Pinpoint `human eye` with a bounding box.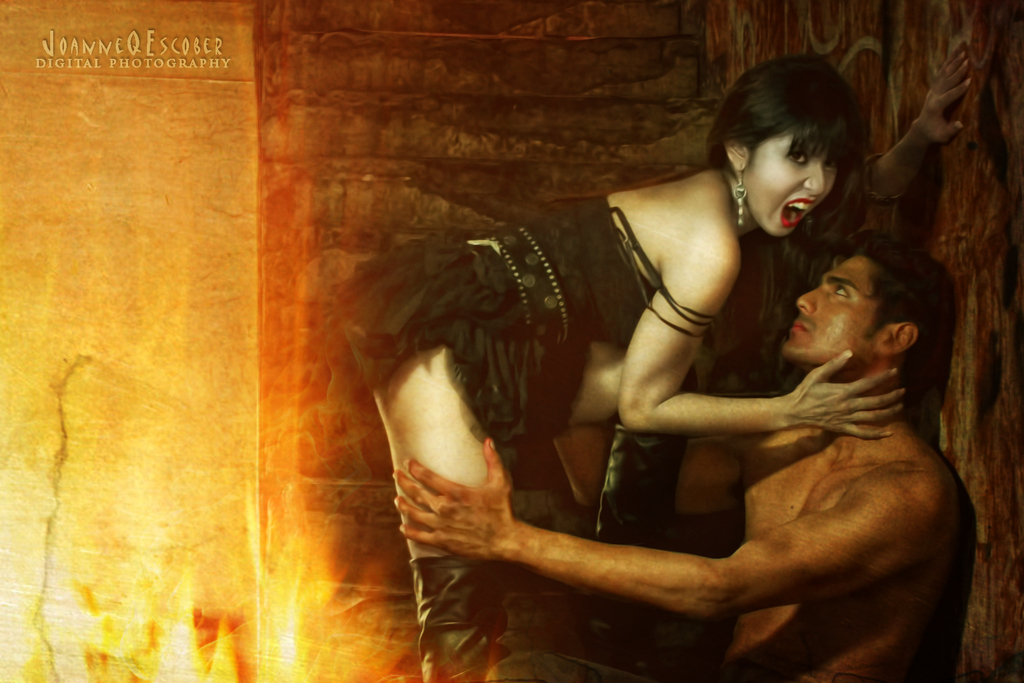
pyautogui.locateOnScreen(822, 152, 840, 171).
